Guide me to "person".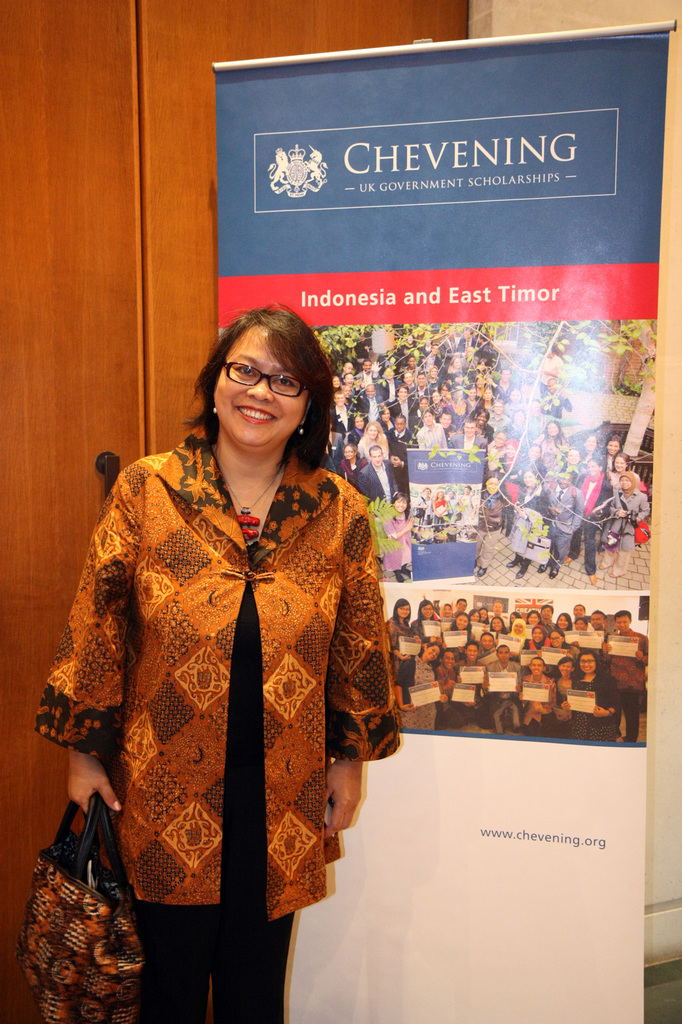
Guidance: [489, 394, 509, 429].
